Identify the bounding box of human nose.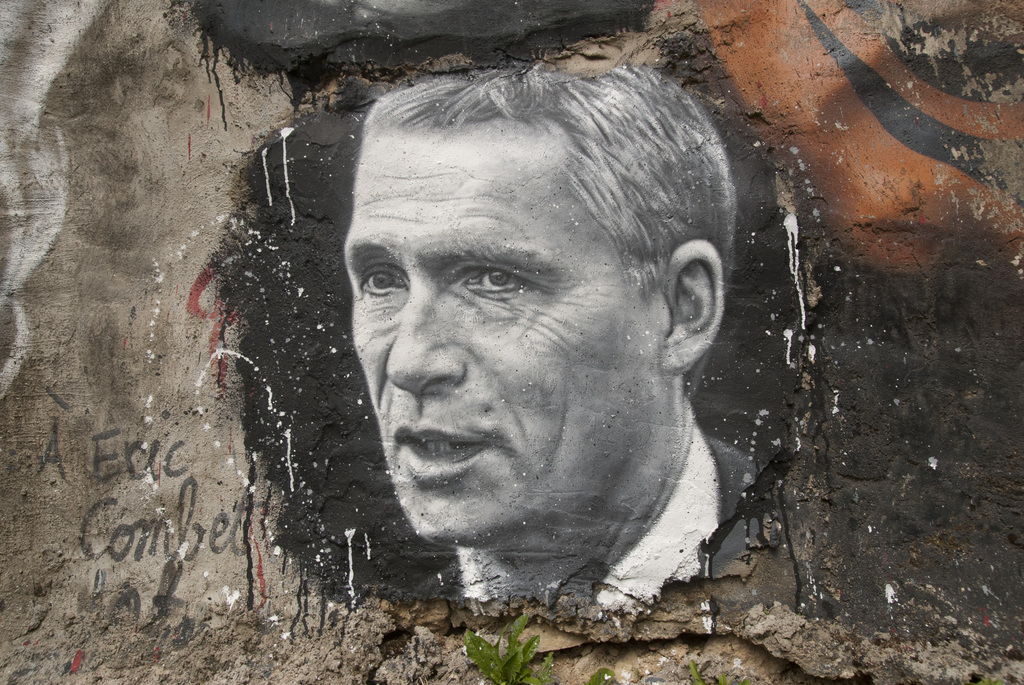
Rect(388, 289, 455, 400).
